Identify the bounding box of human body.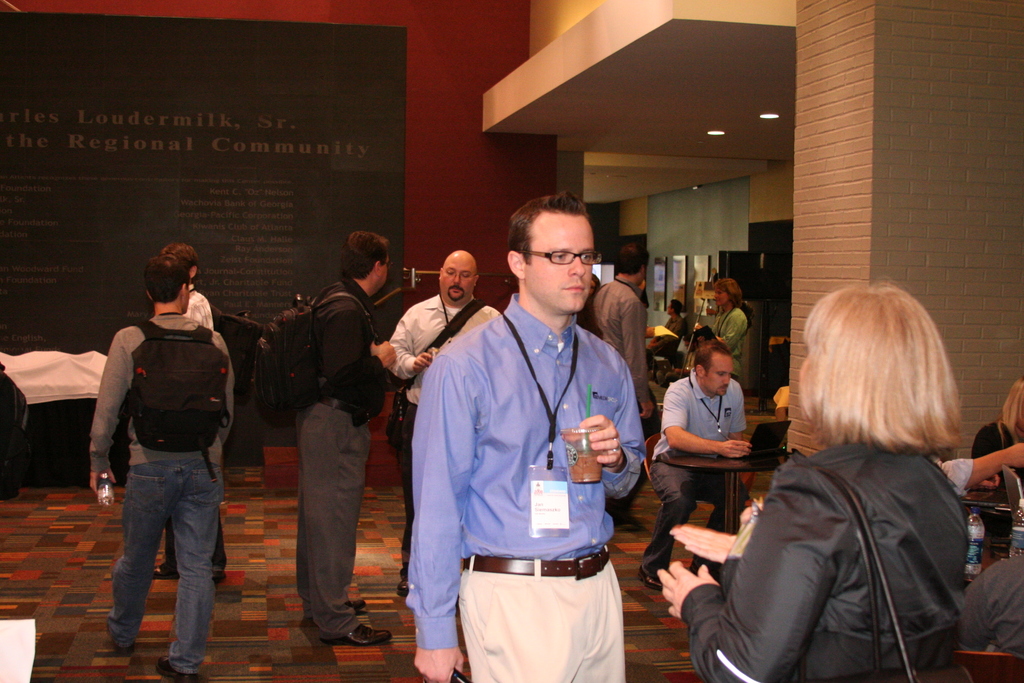
locate(658, 277, 965, 682).
